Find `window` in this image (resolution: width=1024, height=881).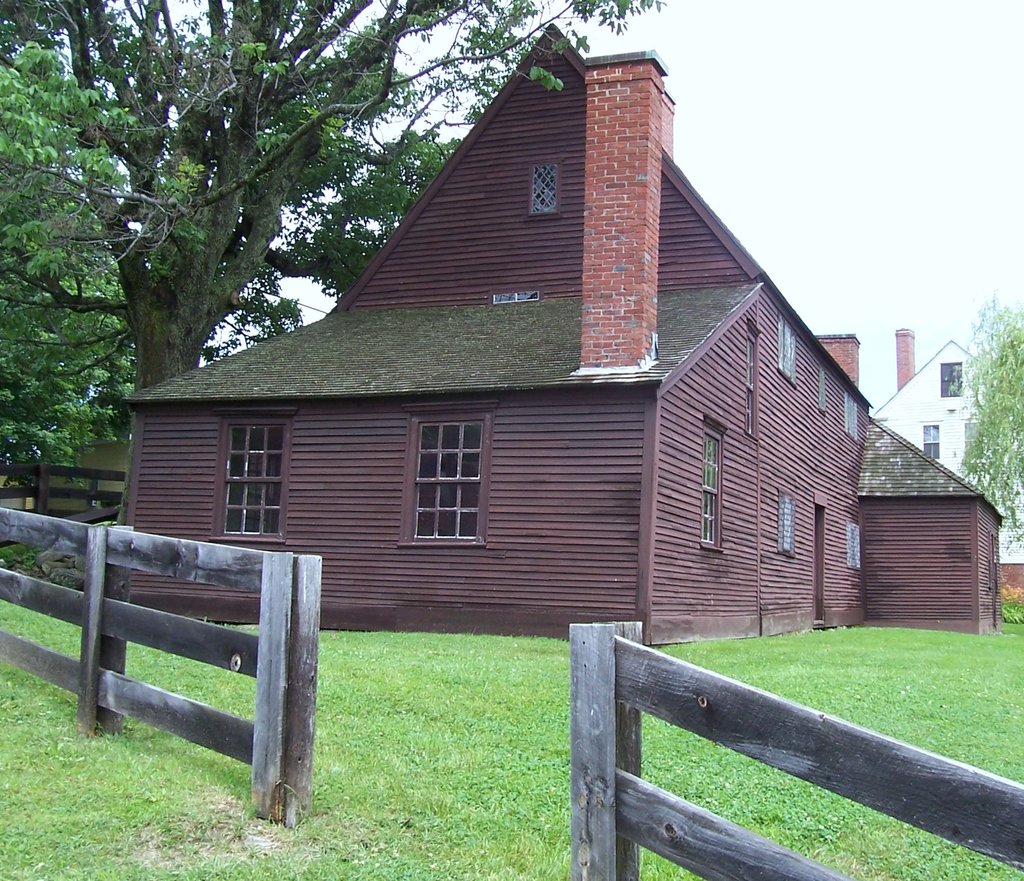
pyautogui.locateOnScreen(919, 424, 939, 461).
